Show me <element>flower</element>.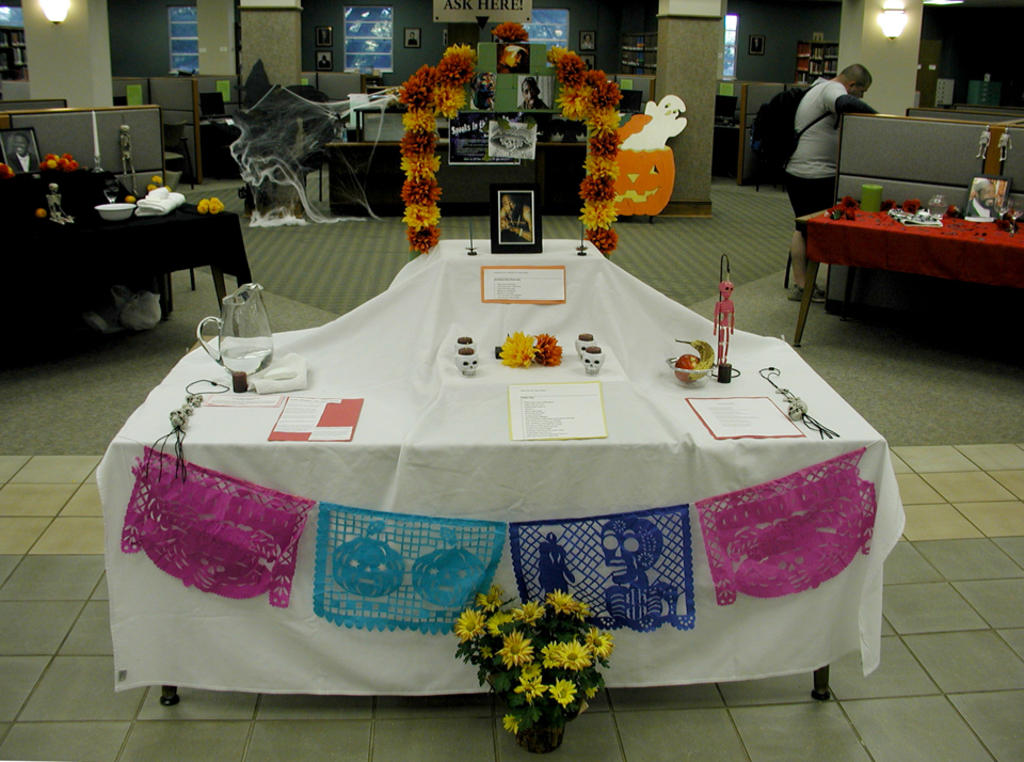
<element>flower</element> is here: BBox(501, 328, 540, 364).
